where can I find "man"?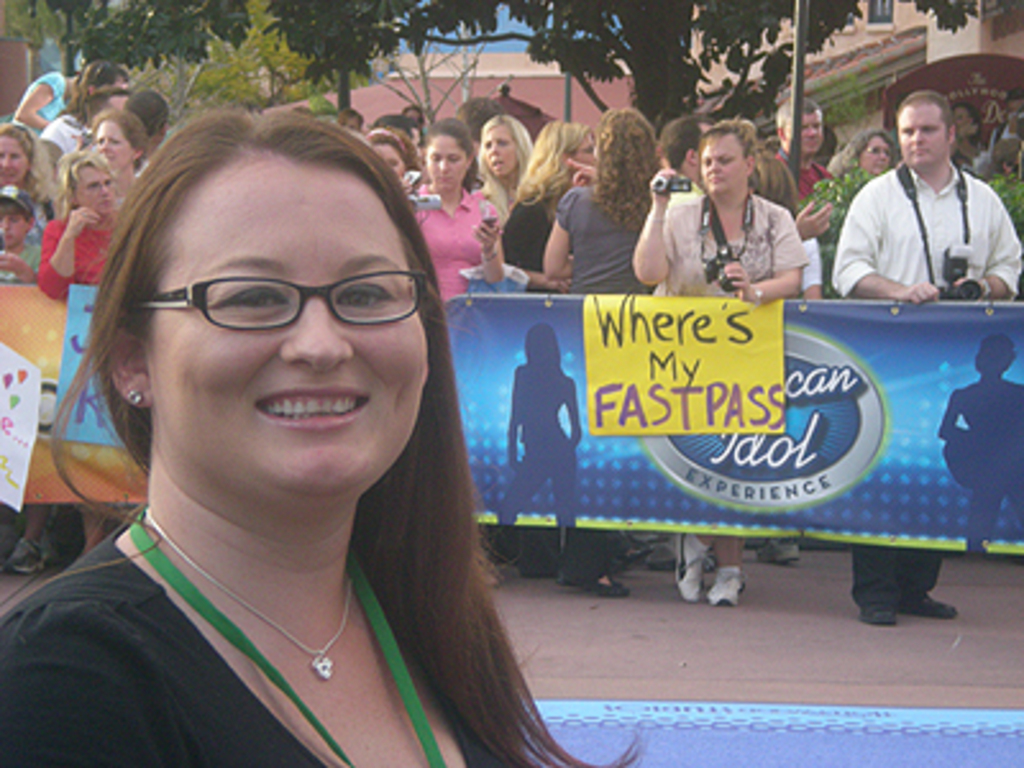
You can find it at 776,92,829,197.
